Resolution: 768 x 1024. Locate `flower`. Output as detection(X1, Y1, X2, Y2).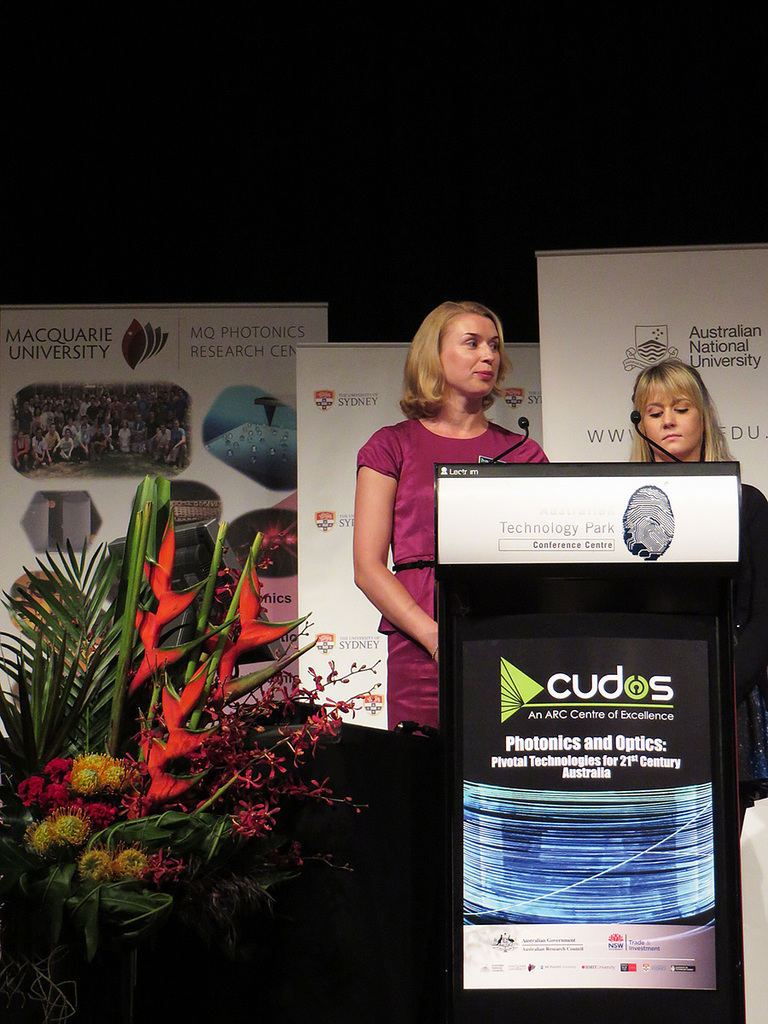
detection(80, 849, 108, 877).
